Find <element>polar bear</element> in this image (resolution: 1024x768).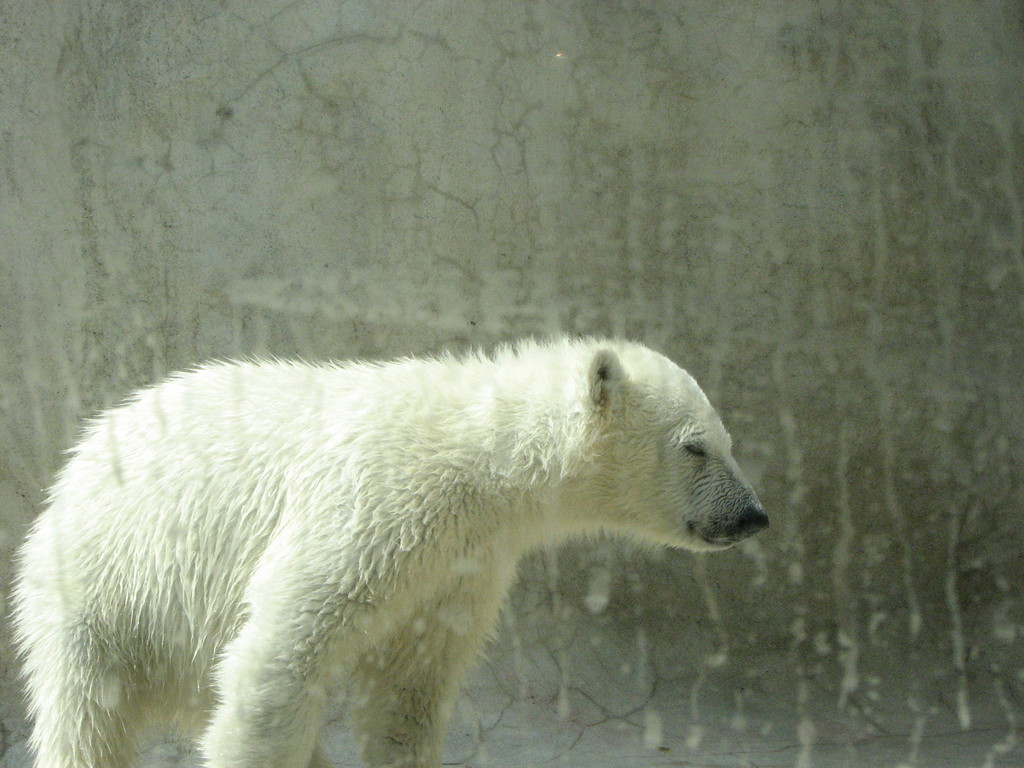
rect(4, 336, 770, 767).
